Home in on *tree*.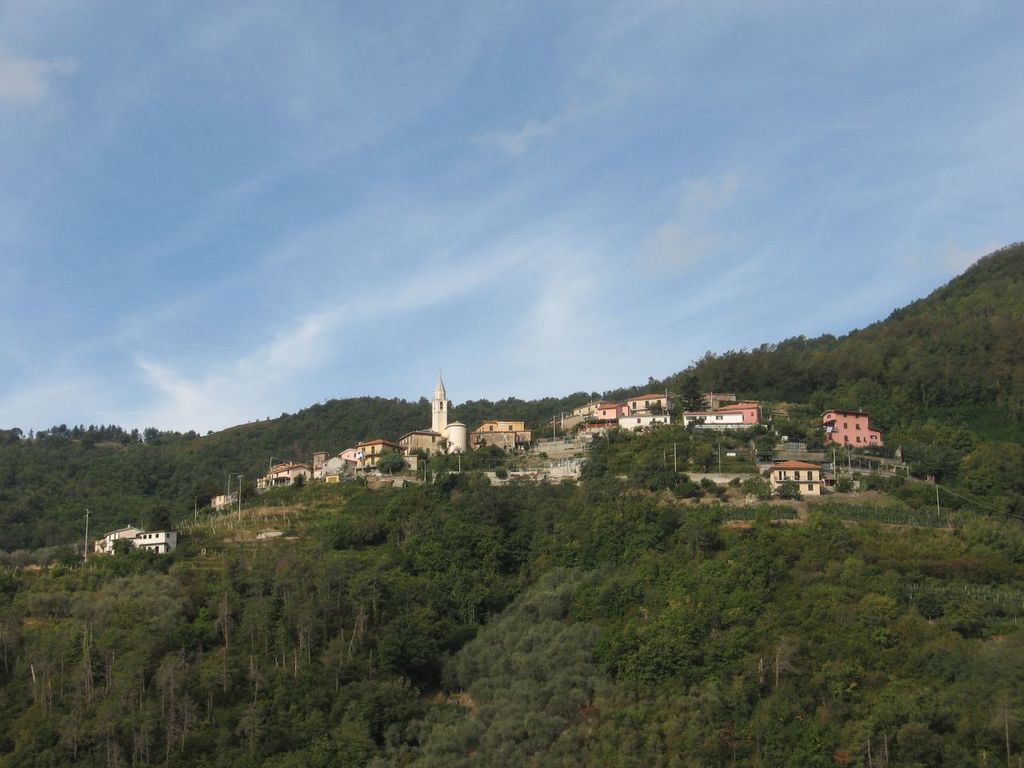
Homed in at [672, 481, 706, 499].
